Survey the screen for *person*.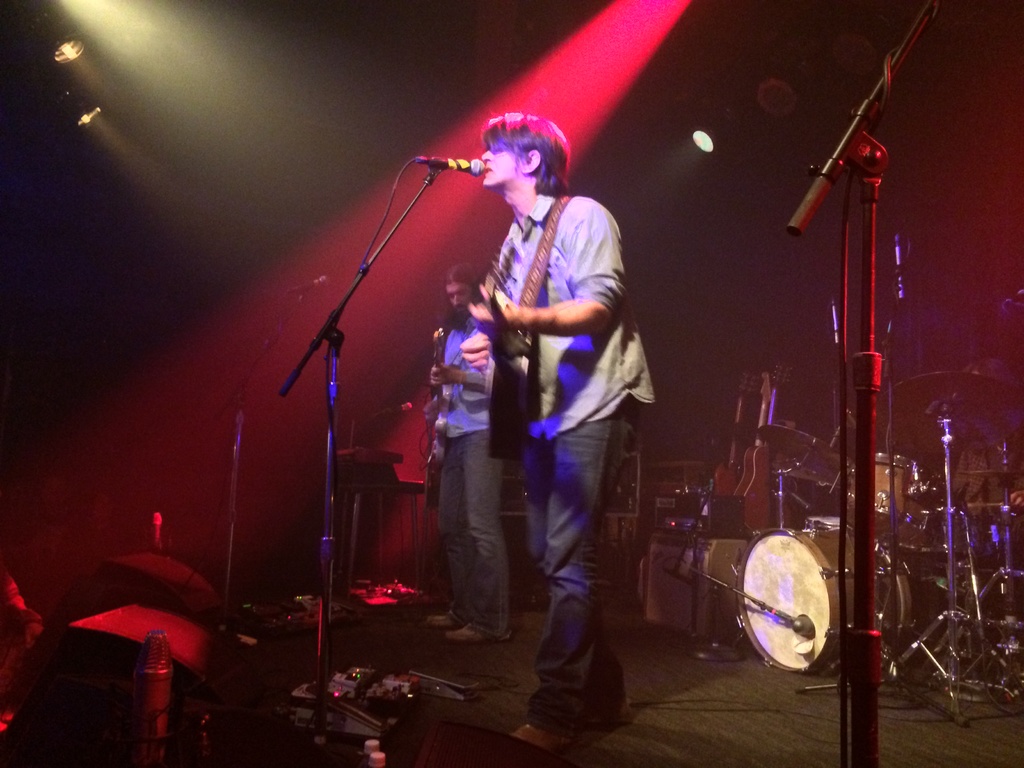
Survey found: bbox(429, 99, 653, 732).
